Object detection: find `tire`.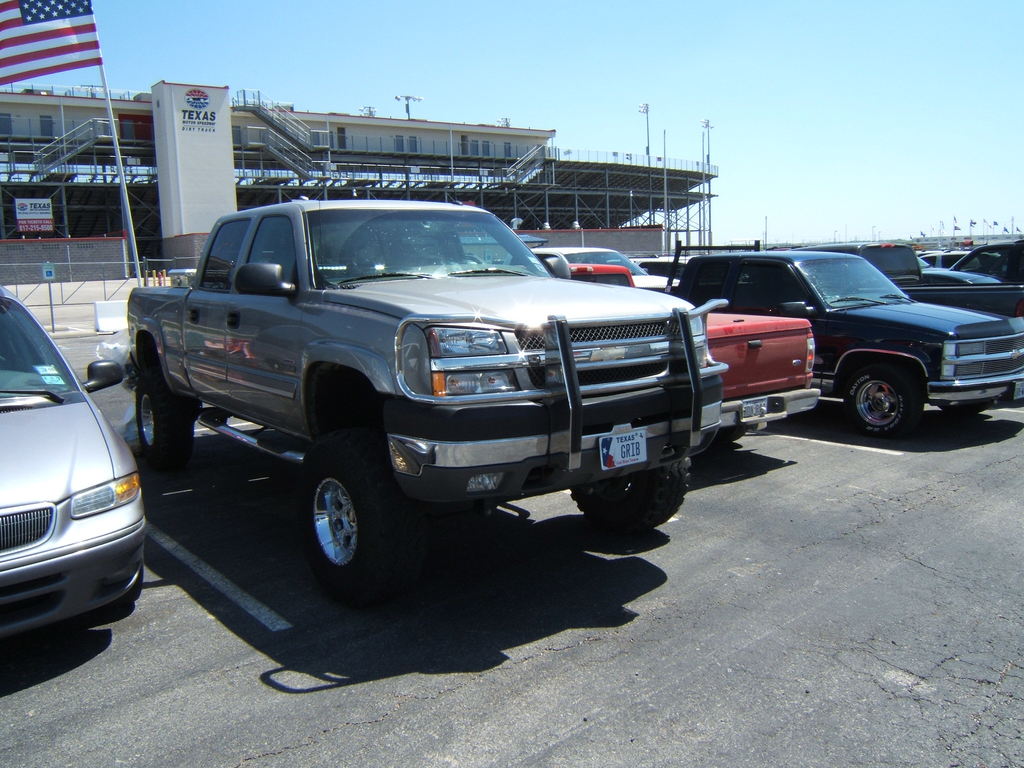
pyautogui.locateOnScreen(840, 352, 927, 438).
